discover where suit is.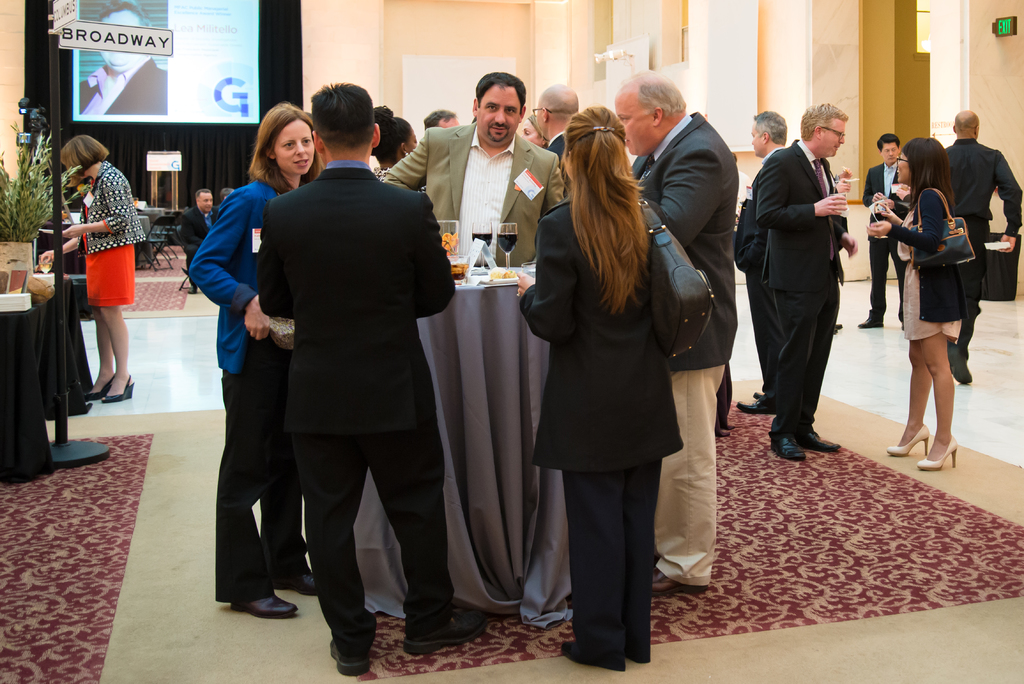
Discovered at [x1=544, y1=131, x2=565, y2=164].
